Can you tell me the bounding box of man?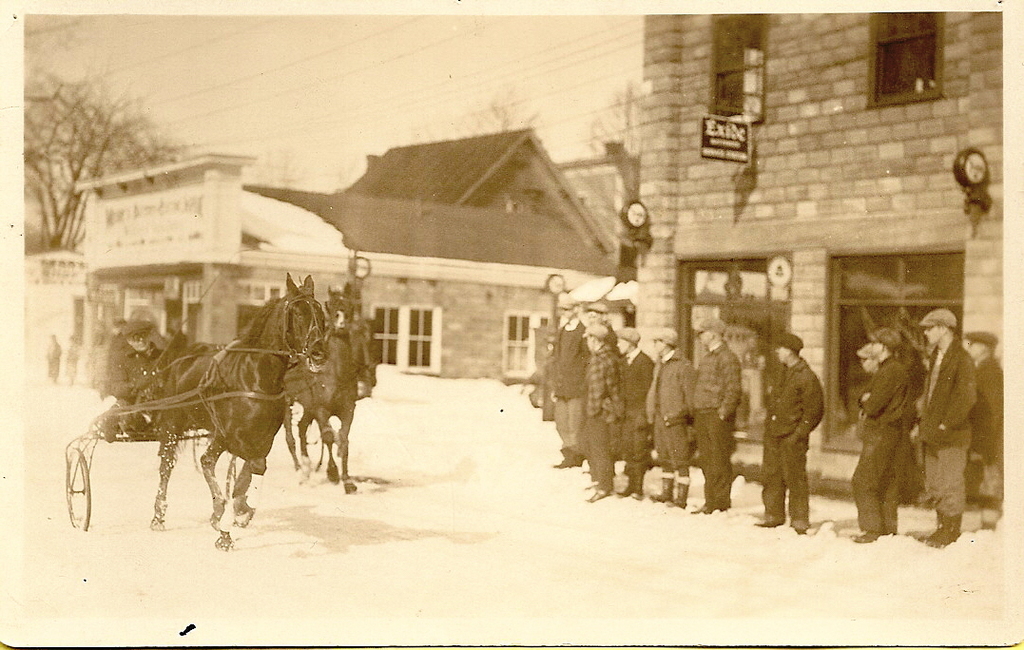
x1=906, y1=312, x2=980, y2=548.
